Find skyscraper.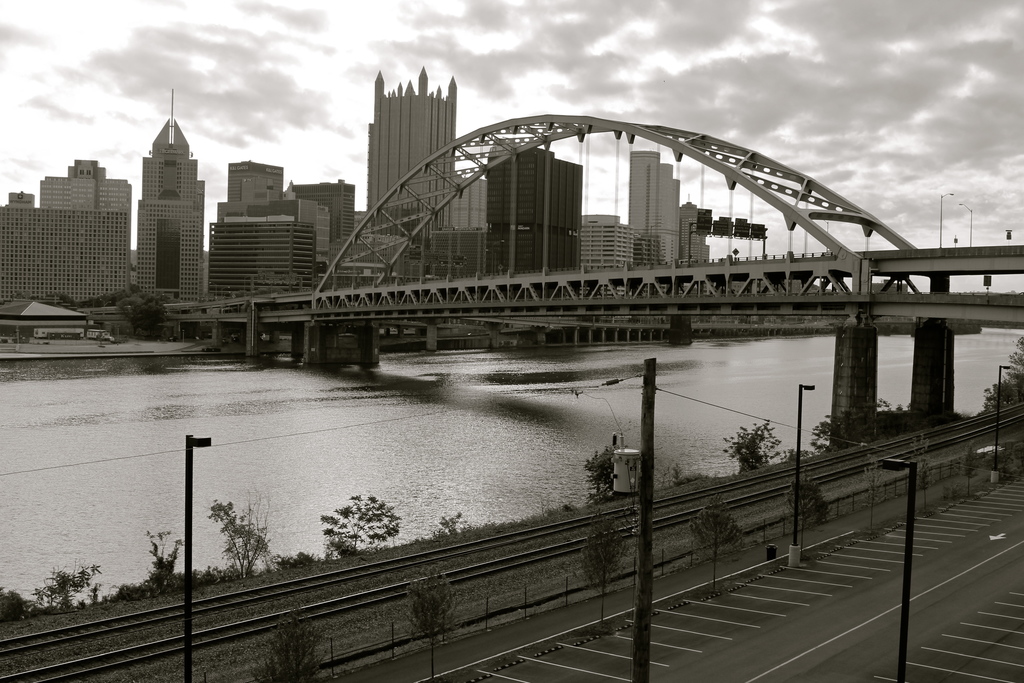
(left=115, top=88, right=209, bottom=320).
